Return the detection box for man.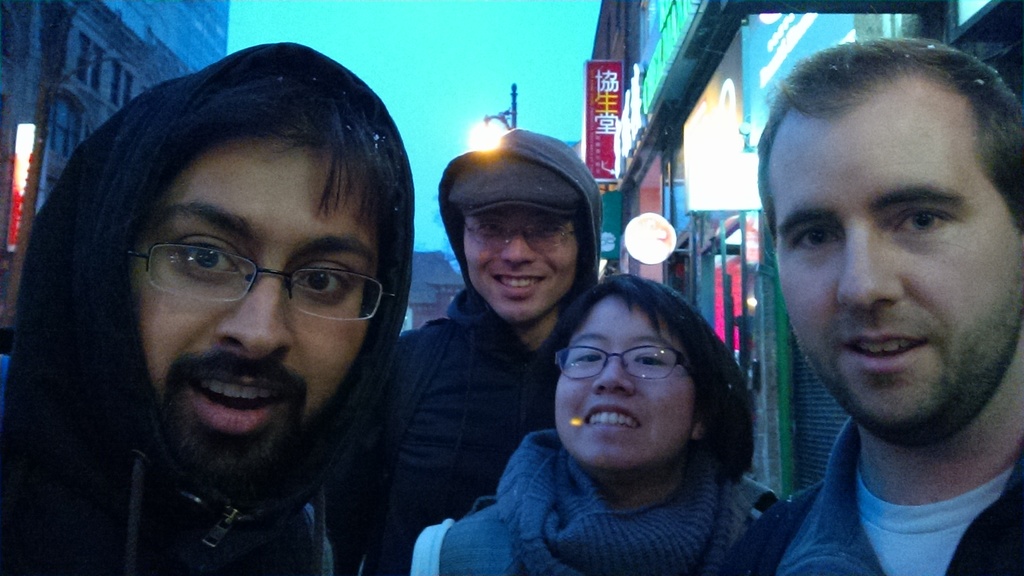
locate(309, 116, 606, 575).
